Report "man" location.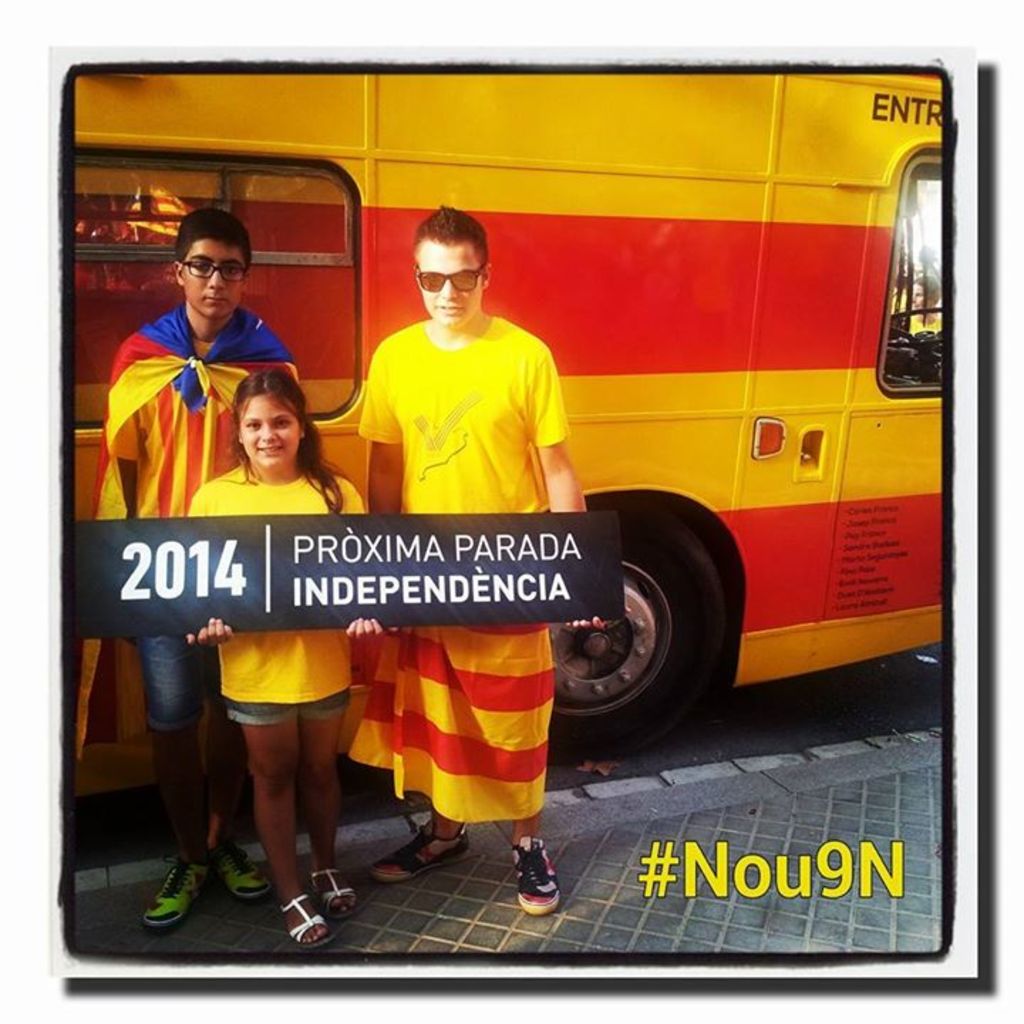
Report: {"x1": 354, "y1": 206, "x2": 582, "y2": 905}.
